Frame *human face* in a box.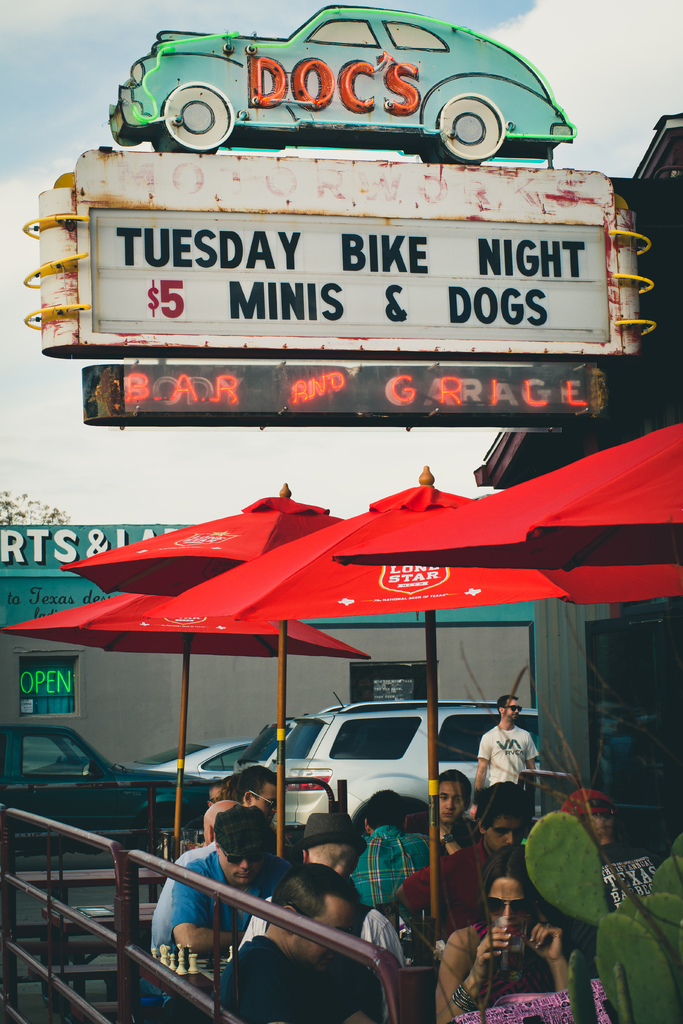
482, 813, 527, 853.
